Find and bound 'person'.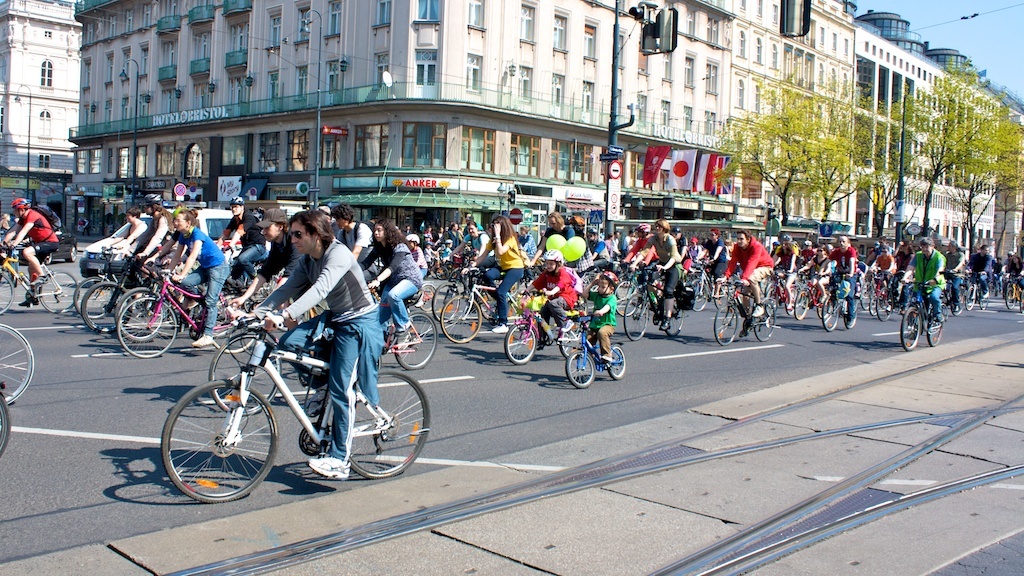
Bound: pyautogui.locateOnScreen(907, 228, 951, 347).
